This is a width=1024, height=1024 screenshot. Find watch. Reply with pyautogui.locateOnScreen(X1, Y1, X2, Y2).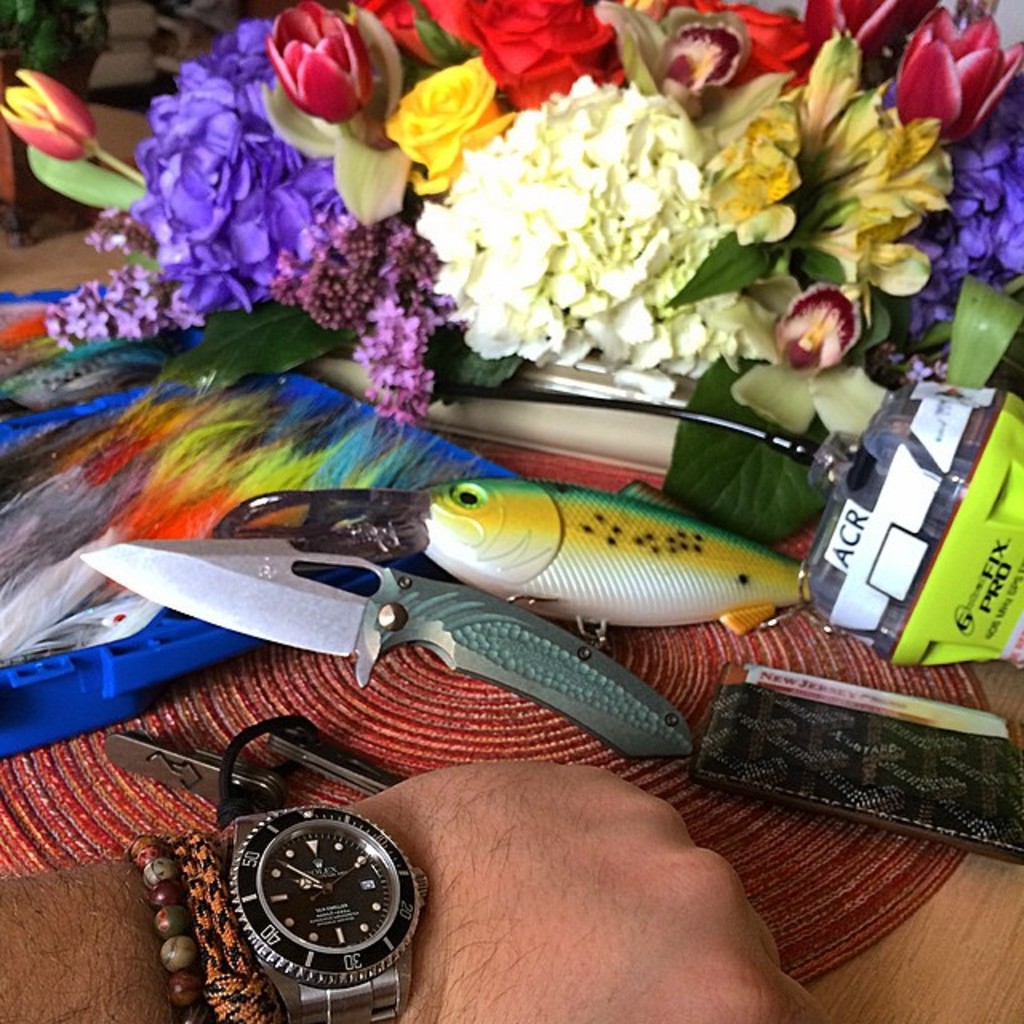
pyautogui.locateOnScreen(210, 779, 426, 1019).
